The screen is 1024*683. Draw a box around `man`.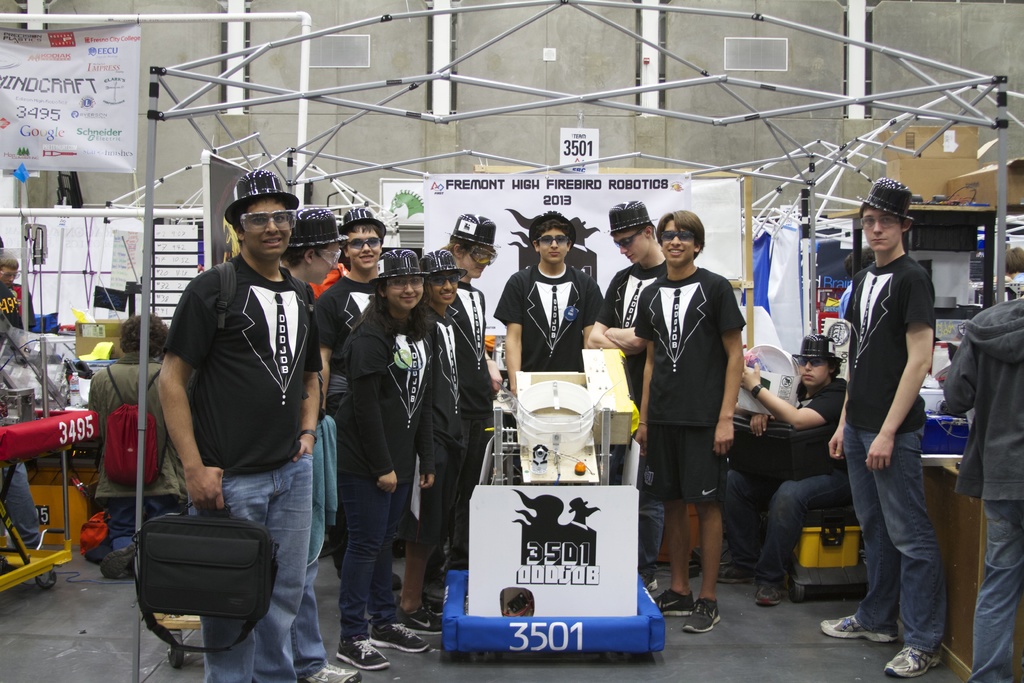
607 206 667 349.
